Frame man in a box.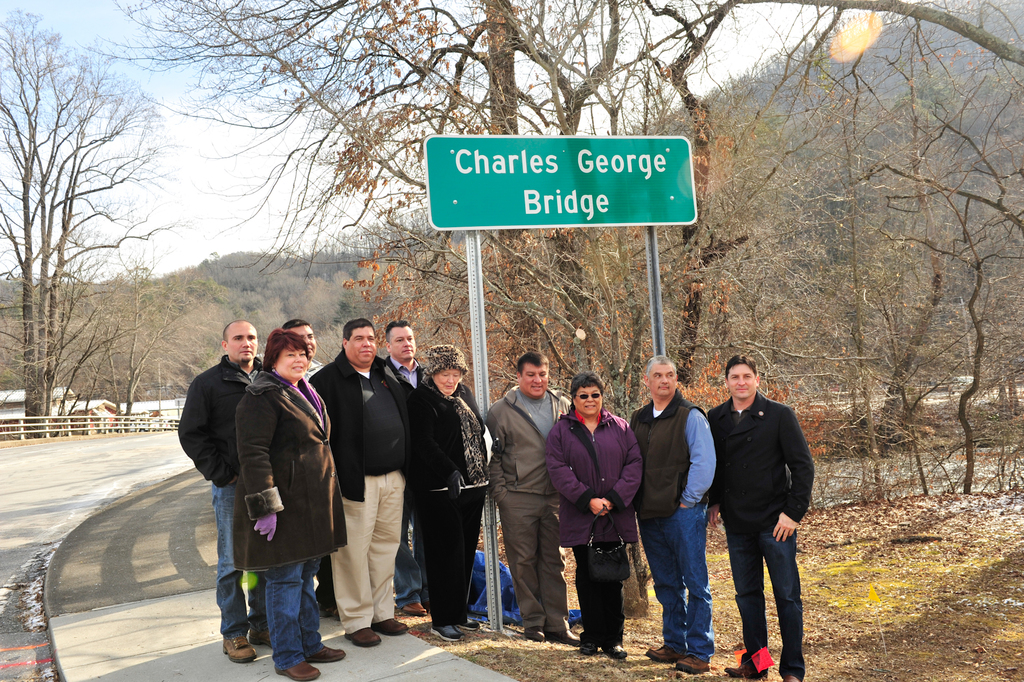
(484,349,576,639).
